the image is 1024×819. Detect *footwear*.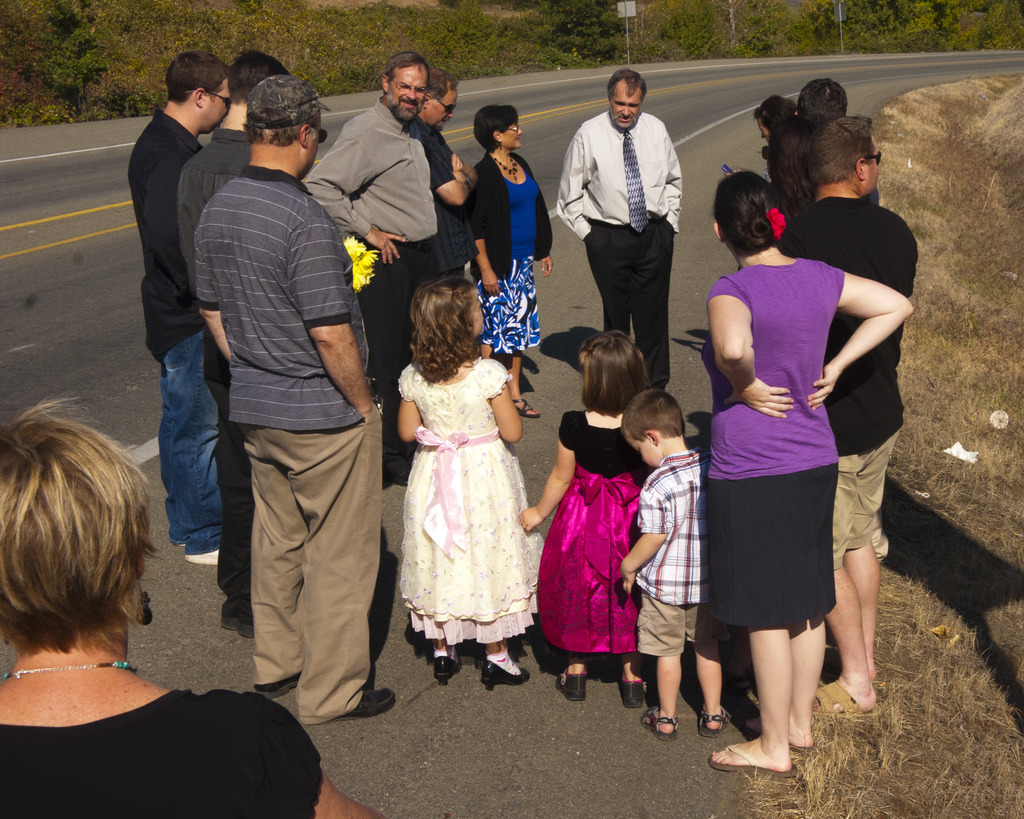
Detection: {"left": 218, "top": 616, "right": 253, "bottom": 639}.
